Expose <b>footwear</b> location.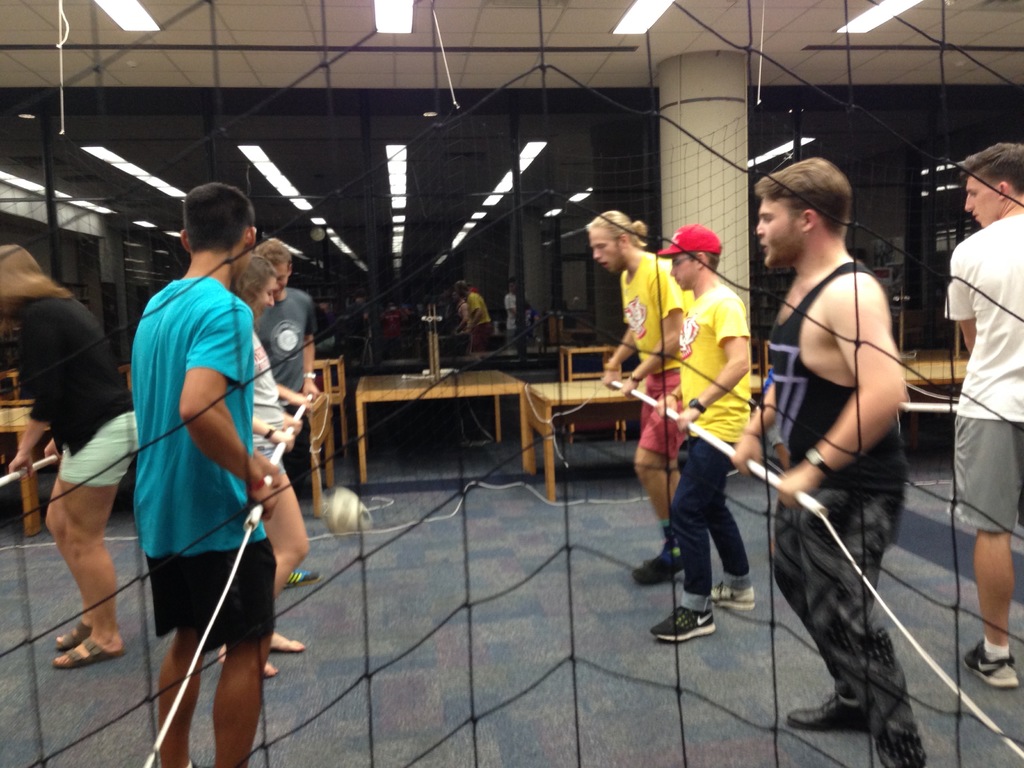
Exposed at BBox(712, 579, 753, 605).
